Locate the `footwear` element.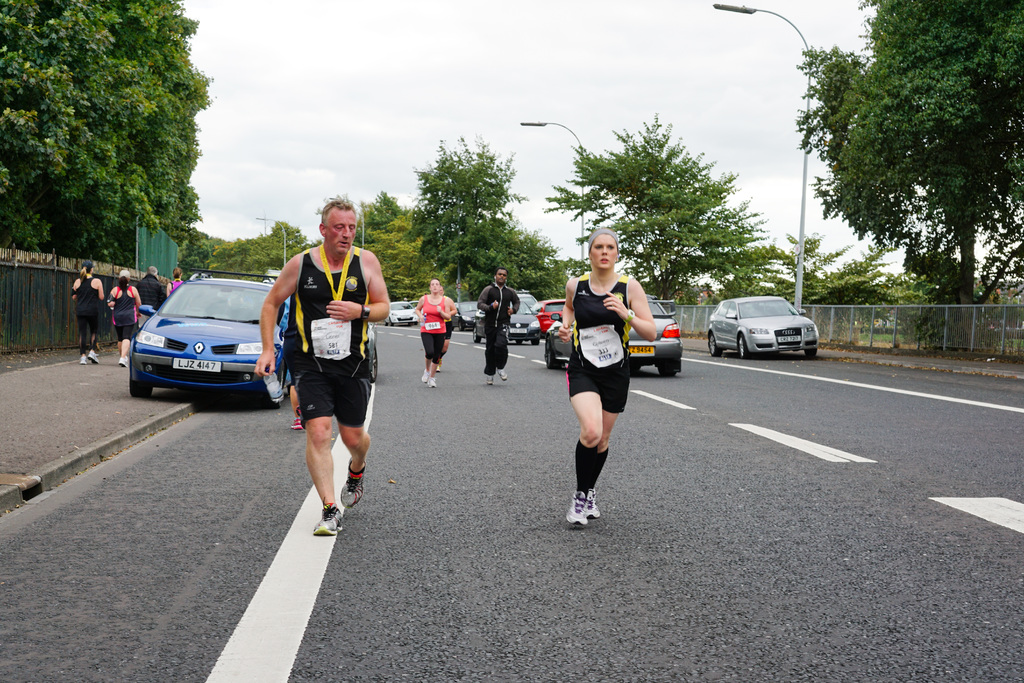
Element bbox: 312:495:344:539.
